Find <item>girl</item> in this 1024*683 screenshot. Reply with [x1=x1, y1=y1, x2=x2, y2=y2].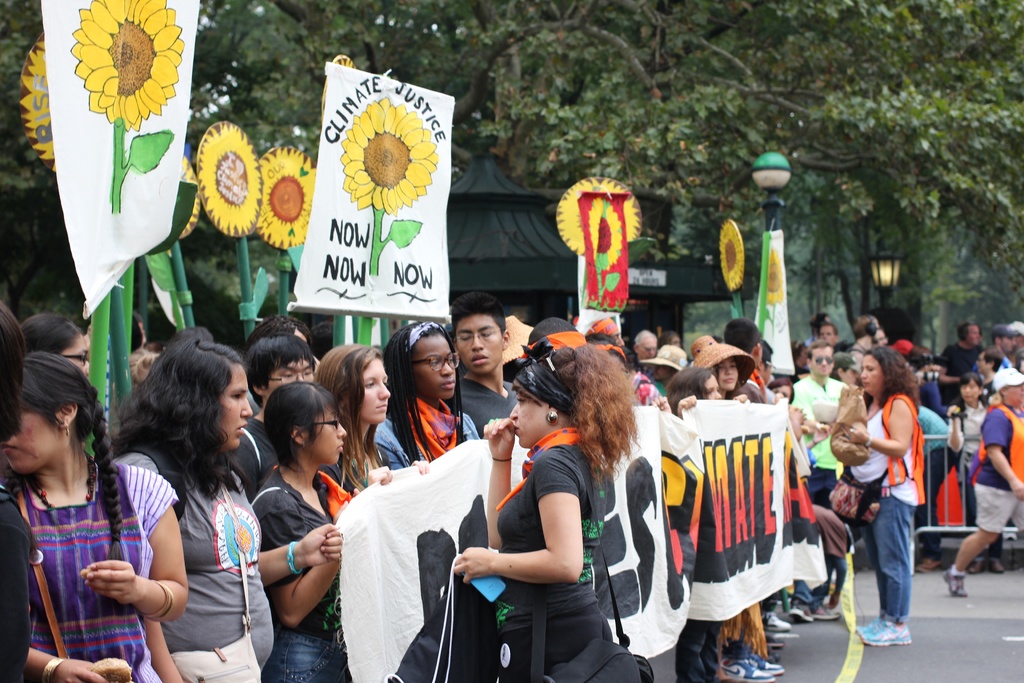
[x1=456, y1=339, x2=616, y2=682].
